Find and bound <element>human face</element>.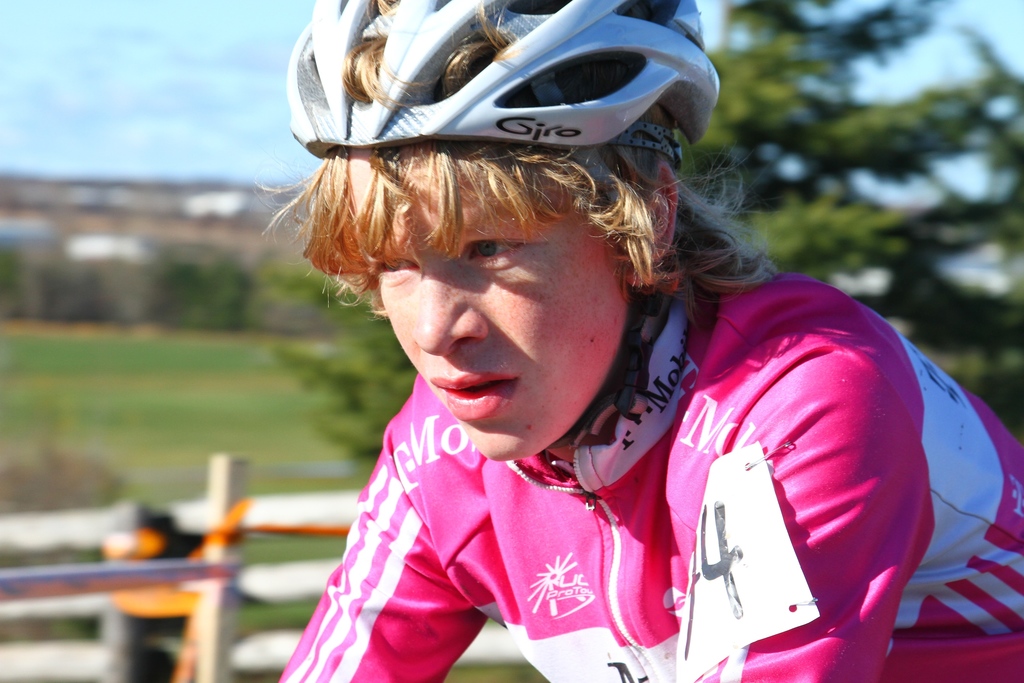
Bound: Rect(340, 142, 630, 465).
